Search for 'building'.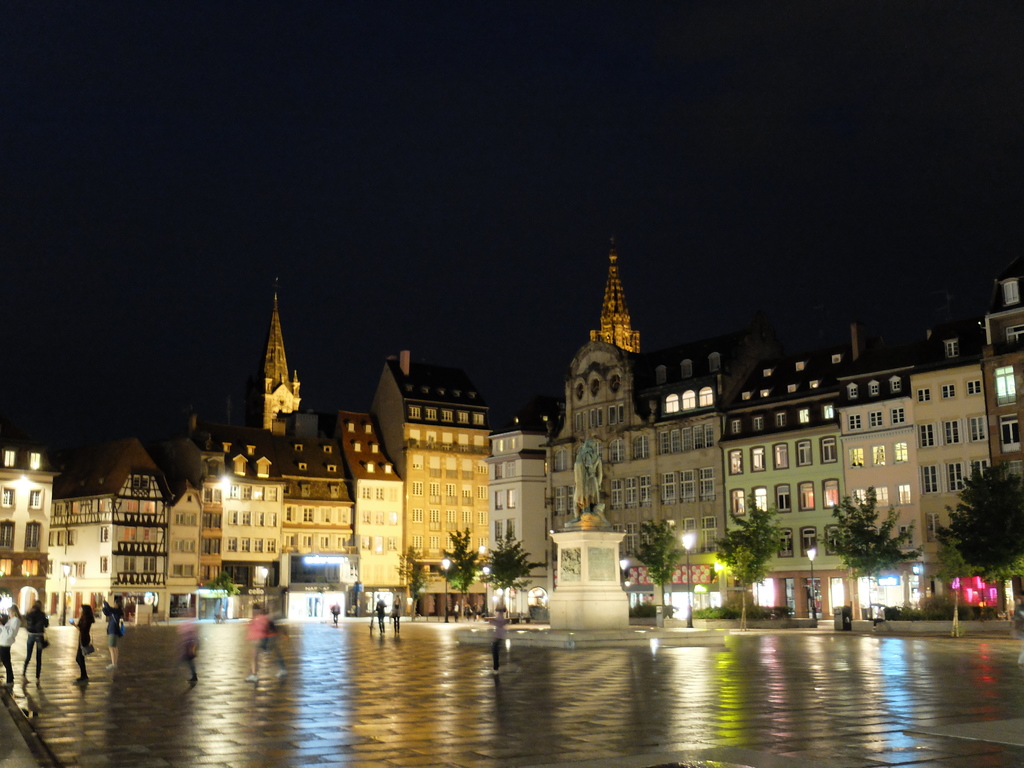
Found at (left=593, top=236, right=640, bottom=351).
